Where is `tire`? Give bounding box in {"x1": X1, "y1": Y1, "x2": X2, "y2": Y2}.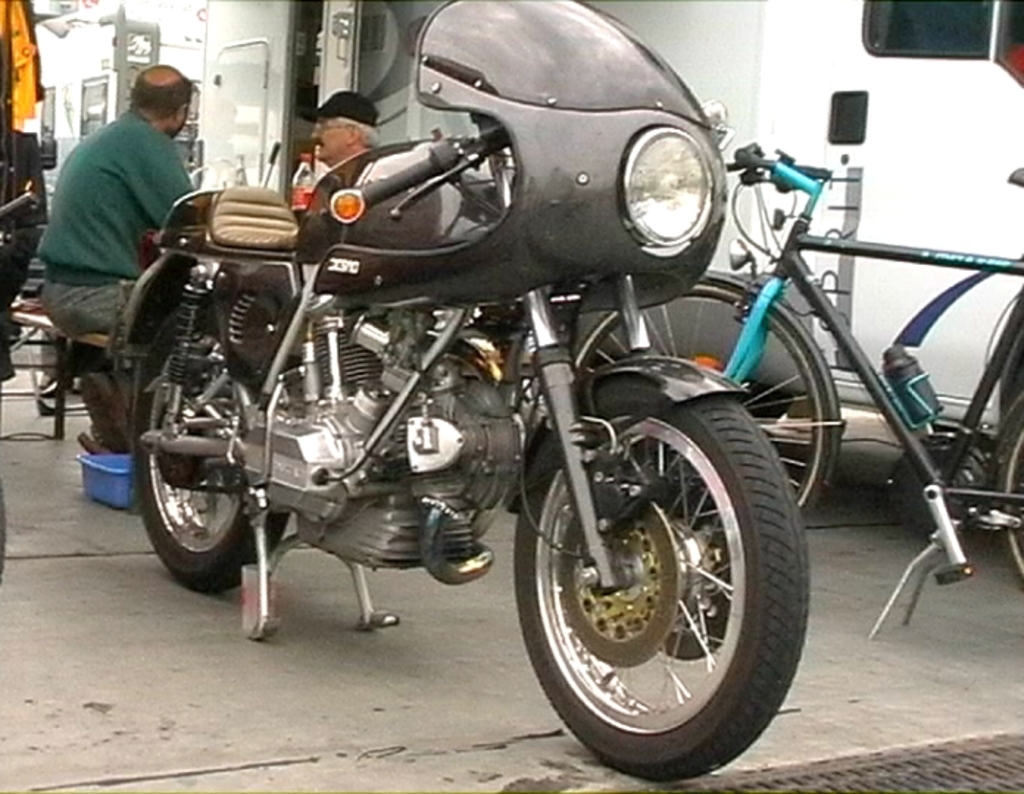
{"x1": 134, "y1": 313, "x2": 282, "y2": 579}.
